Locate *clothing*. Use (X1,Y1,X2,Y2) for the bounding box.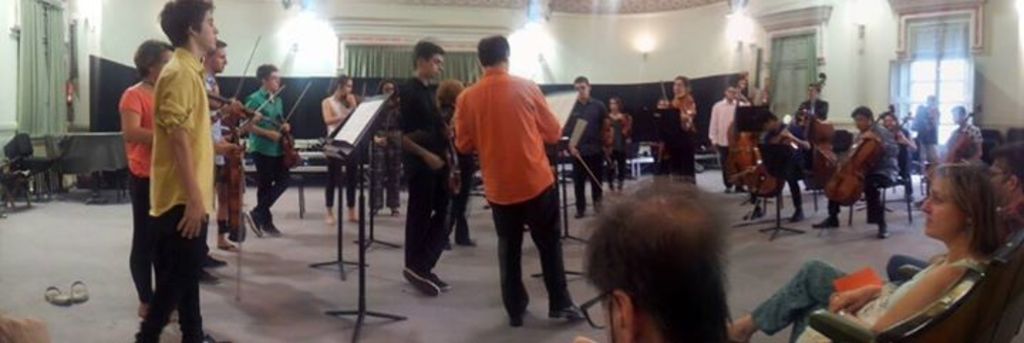
(445,63,590,342).
